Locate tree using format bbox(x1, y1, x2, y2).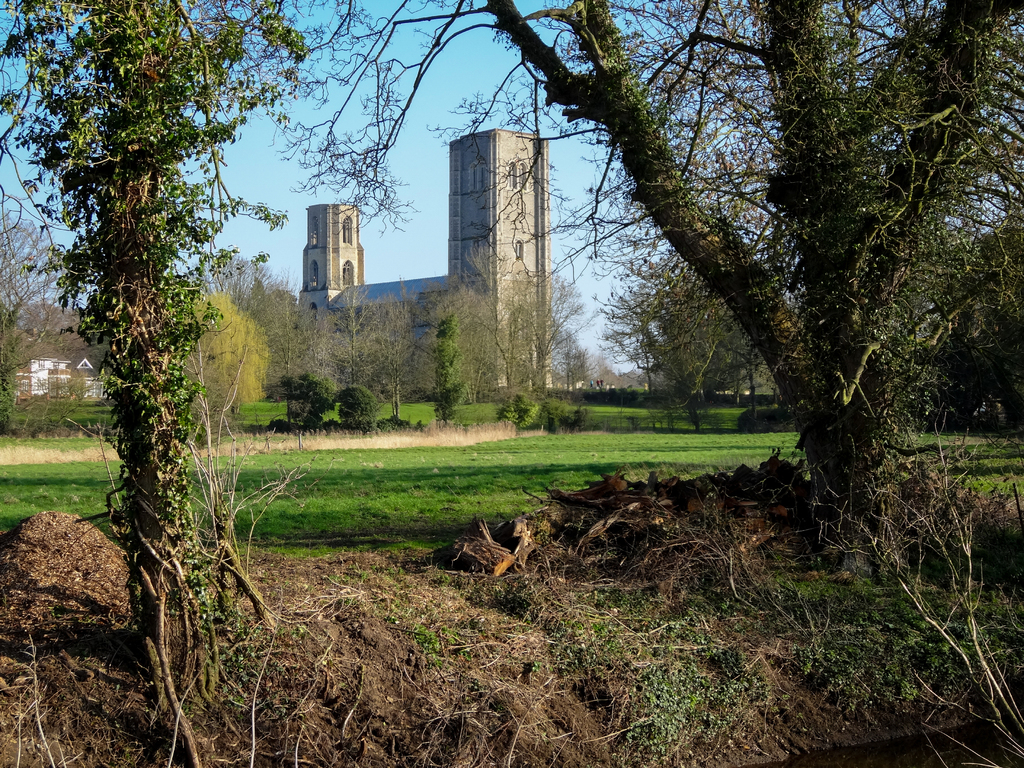
bbox(210, 0, 1023, 570).
